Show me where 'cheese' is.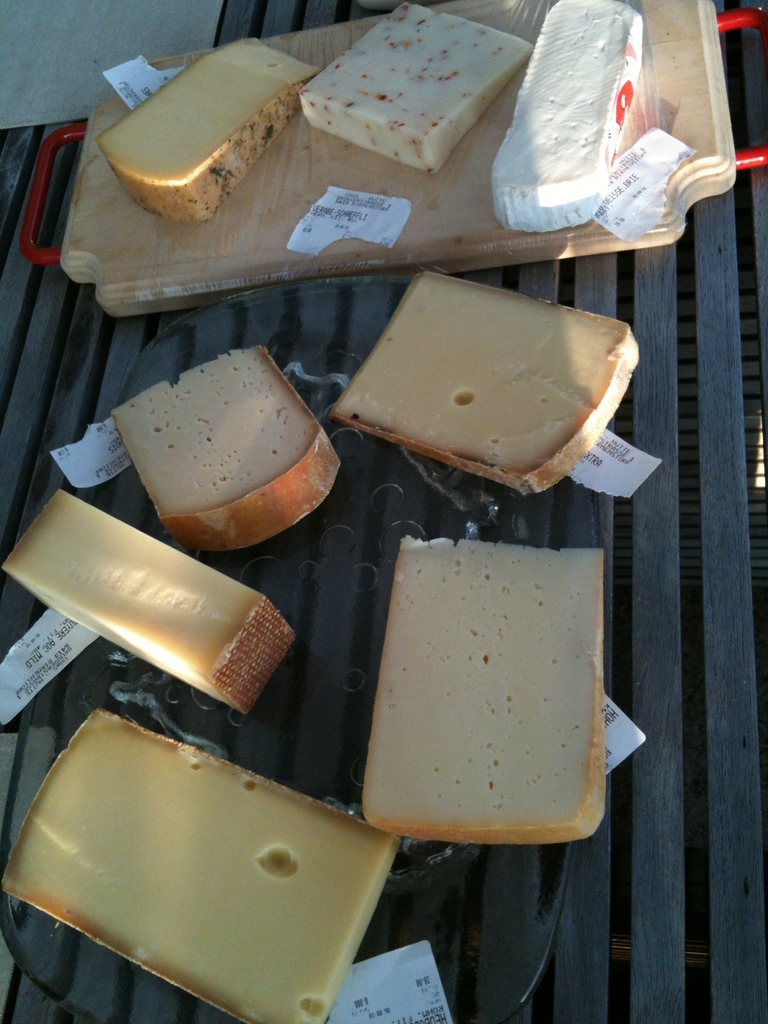
'cheese' is at Rect(0, 705, 408, 1023).
